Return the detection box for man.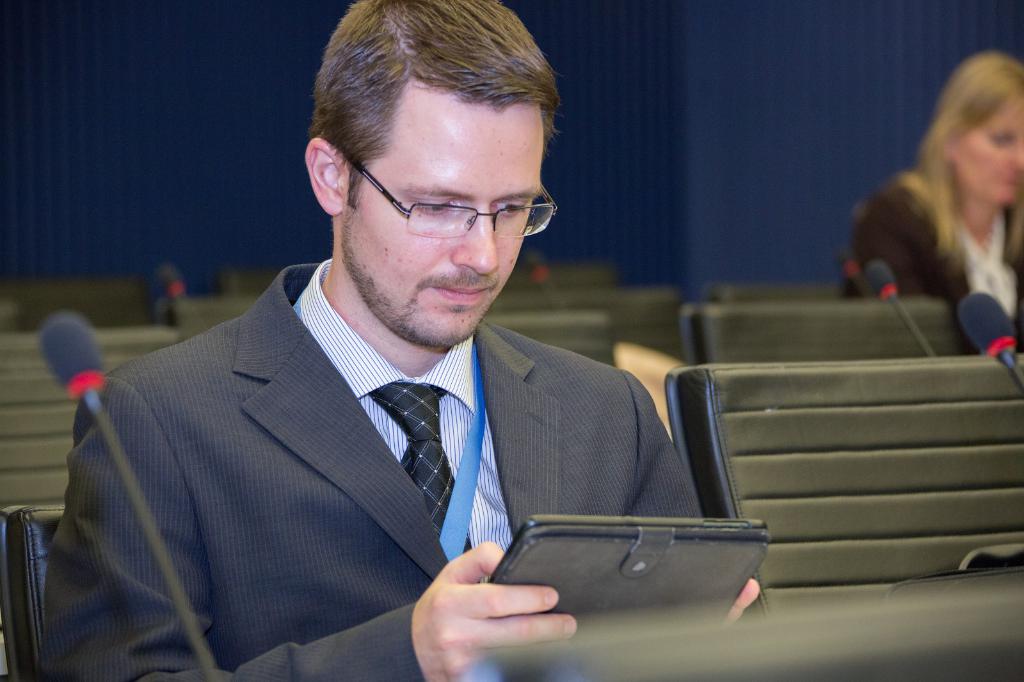
bbox(38, 0, 761, 681).
